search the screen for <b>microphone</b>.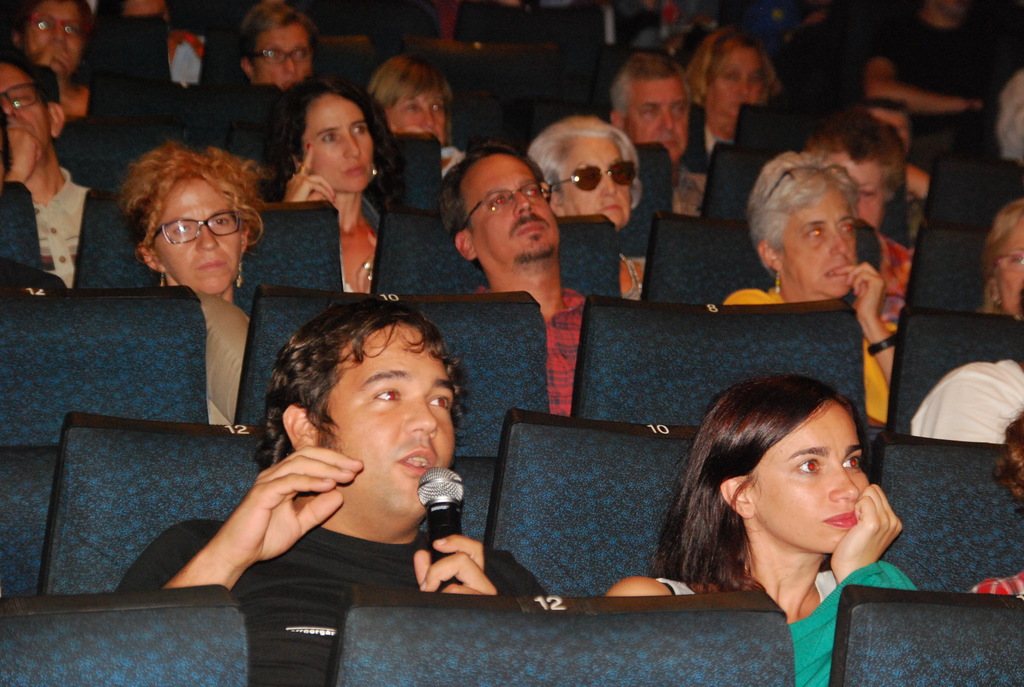
Found at box(414, 467, 468, 592).
